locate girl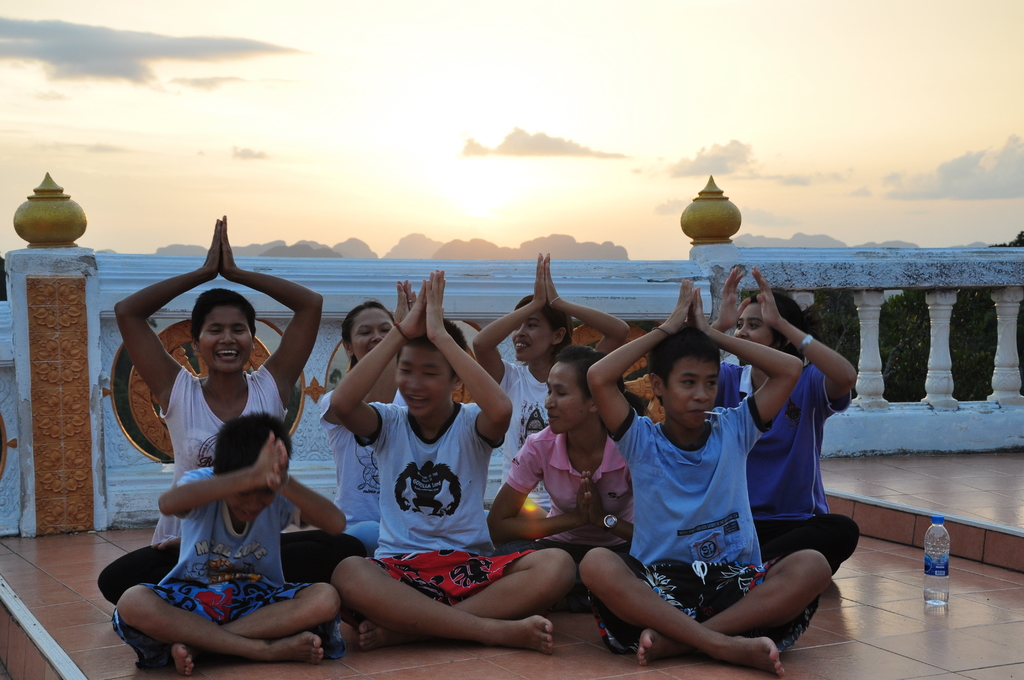
319,282,419,549
